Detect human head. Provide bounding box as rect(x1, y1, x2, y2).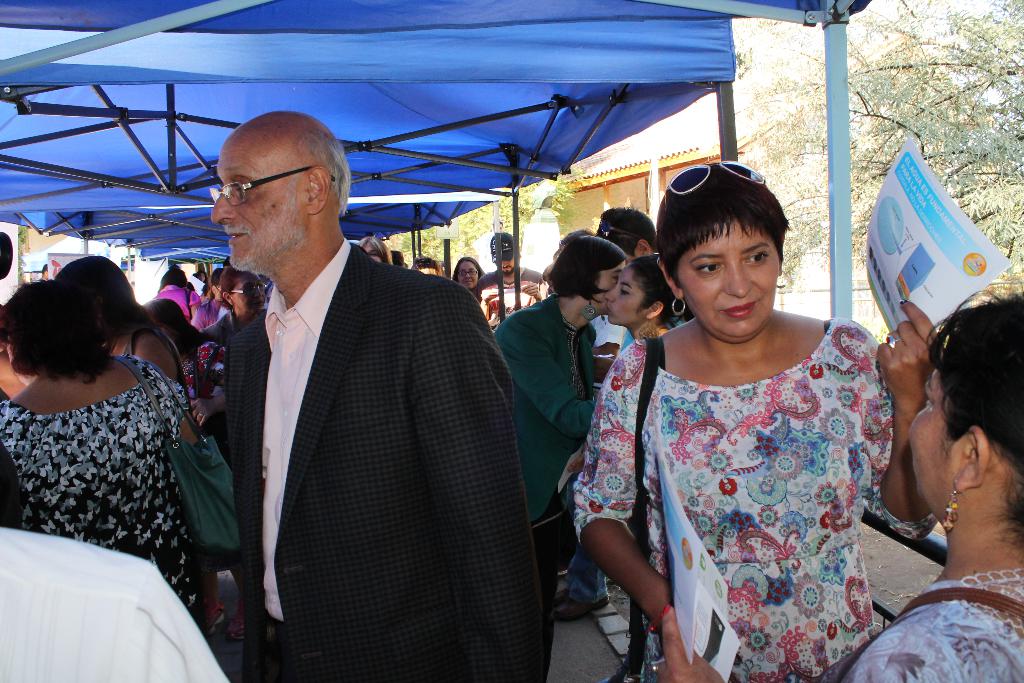
rect(598, 207, 660, 265).
